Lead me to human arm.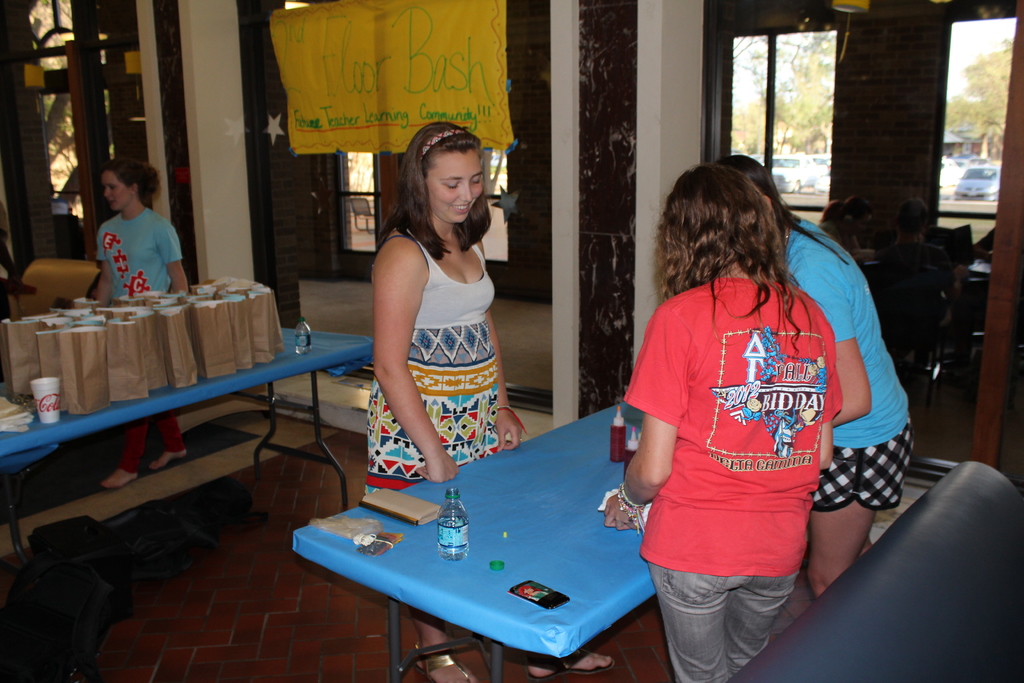
Lead to 596:292:696:533.
